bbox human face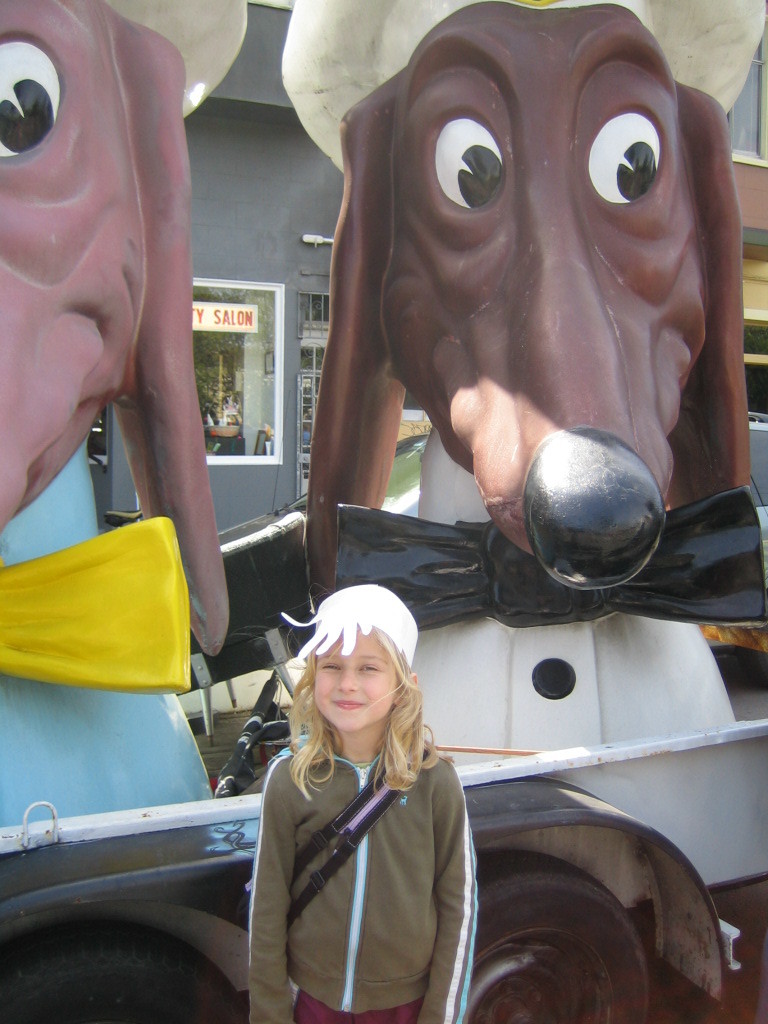
x1=314, y1=631, x2=402, y2=733
